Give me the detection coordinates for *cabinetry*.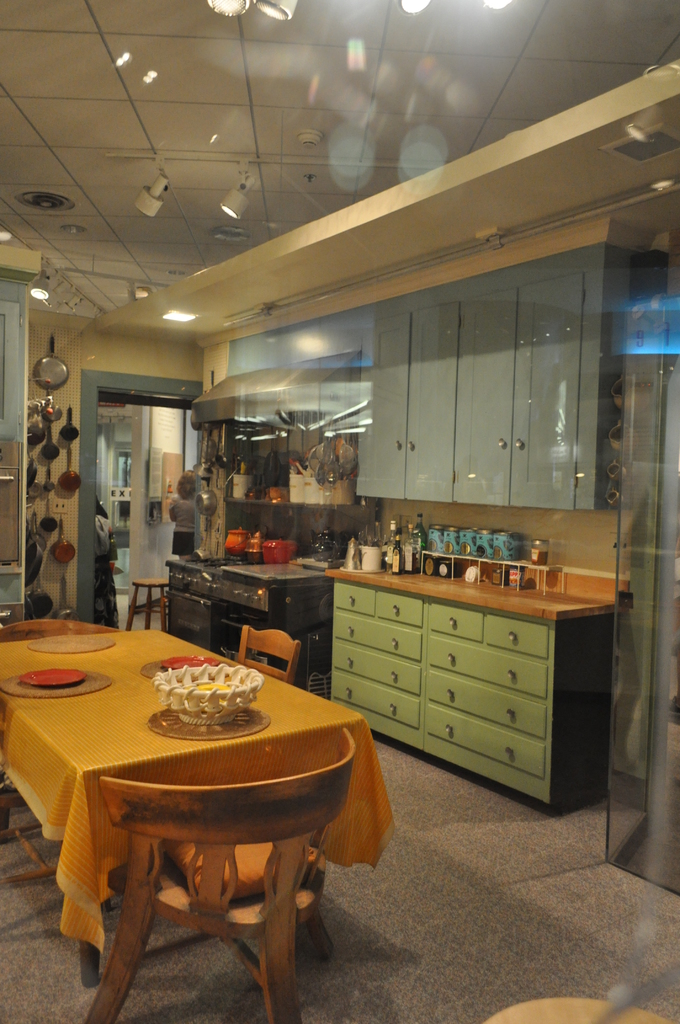
<region>354, 302, 454, 503</region>.
